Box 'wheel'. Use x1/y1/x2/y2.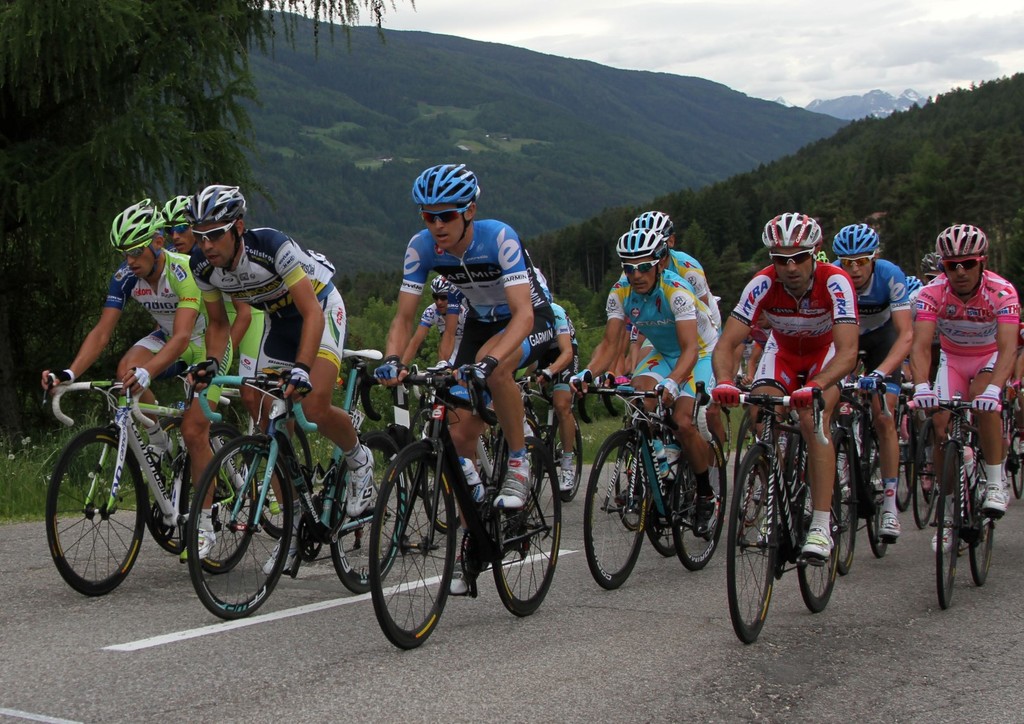
575/420/656/594.
